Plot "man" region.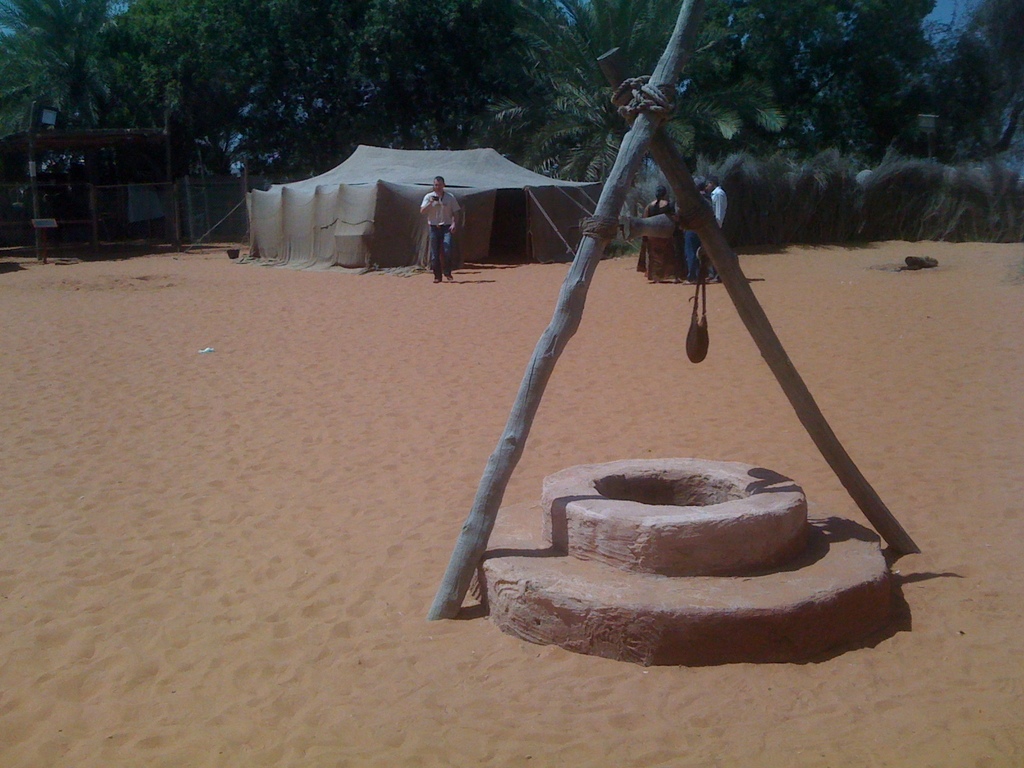
Plotted at locate(704, 178, 729, 280).
